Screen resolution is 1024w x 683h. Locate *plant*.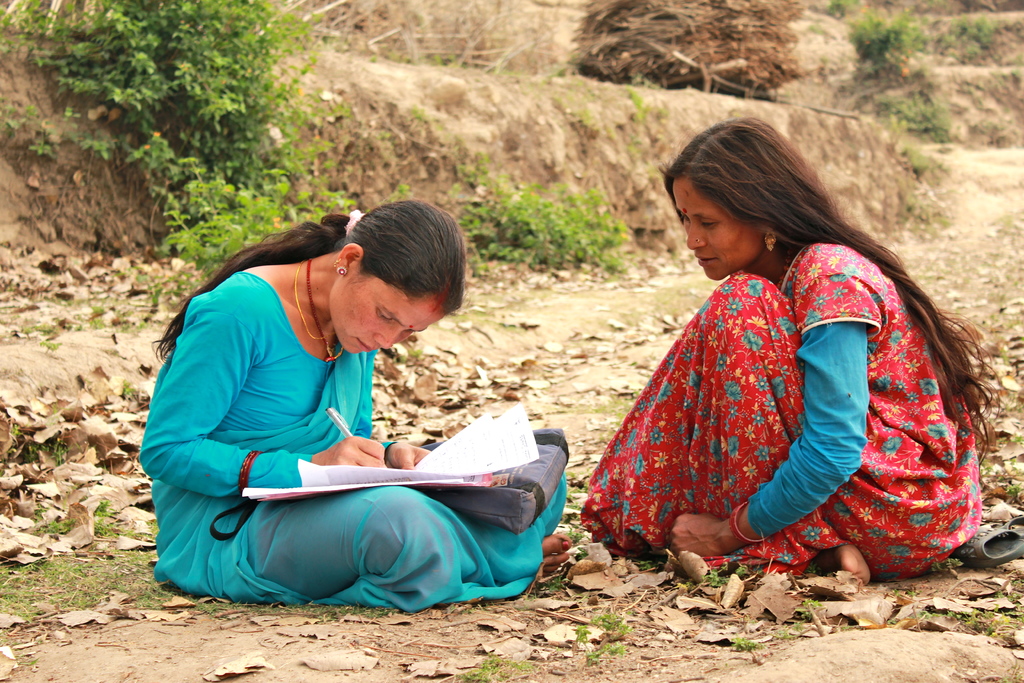
[3,101,33,145].
